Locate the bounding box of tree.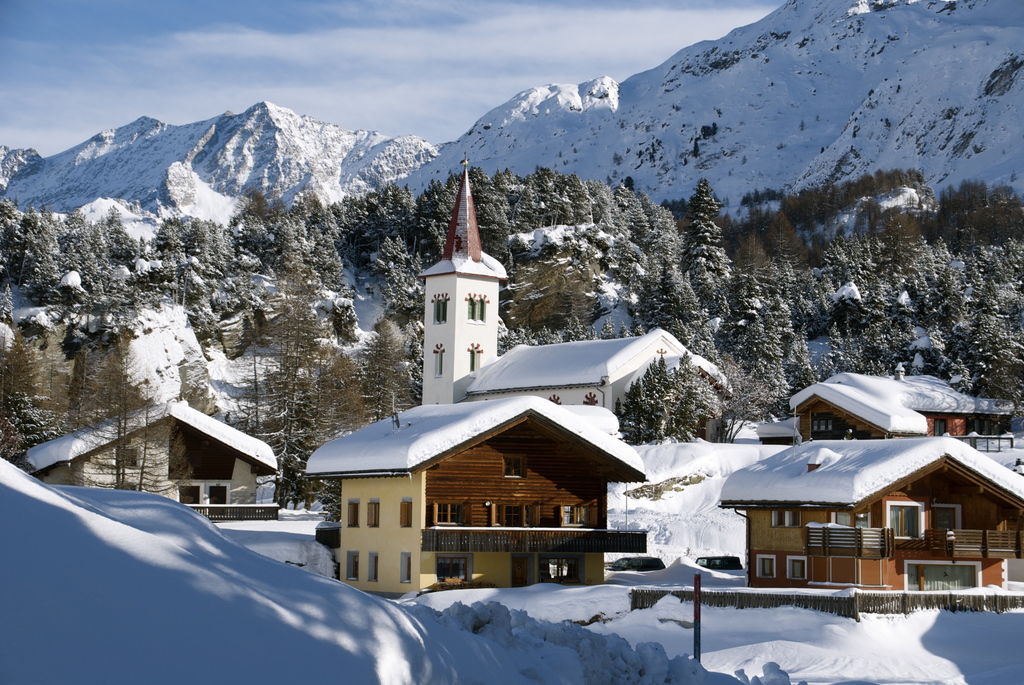
Bounding box: select_region(152, 242, 203, 310).
